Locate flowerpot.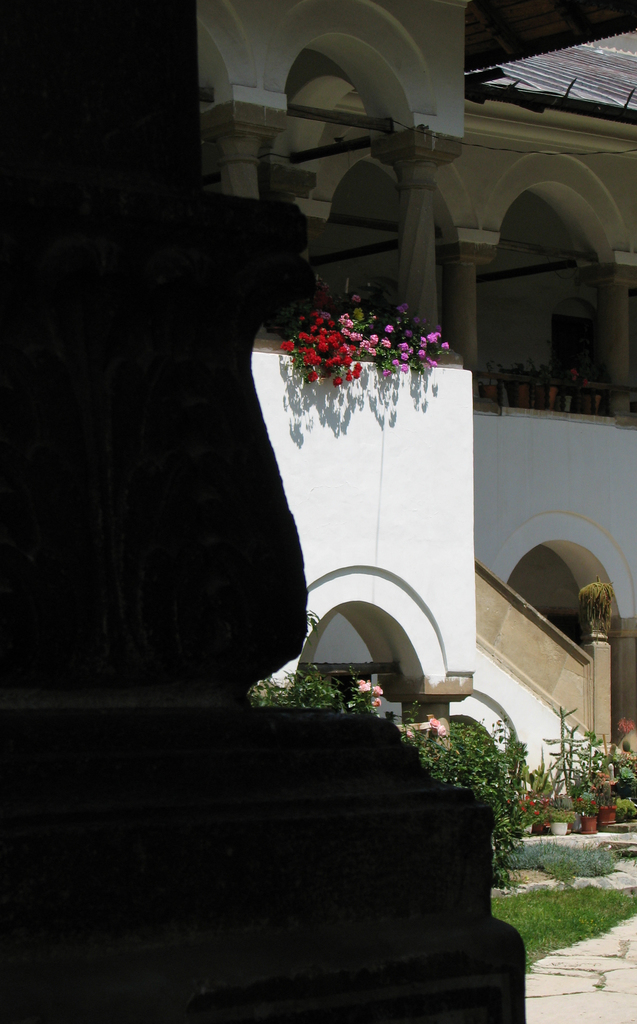
Bounding box: [545, 813, 570, 834].
